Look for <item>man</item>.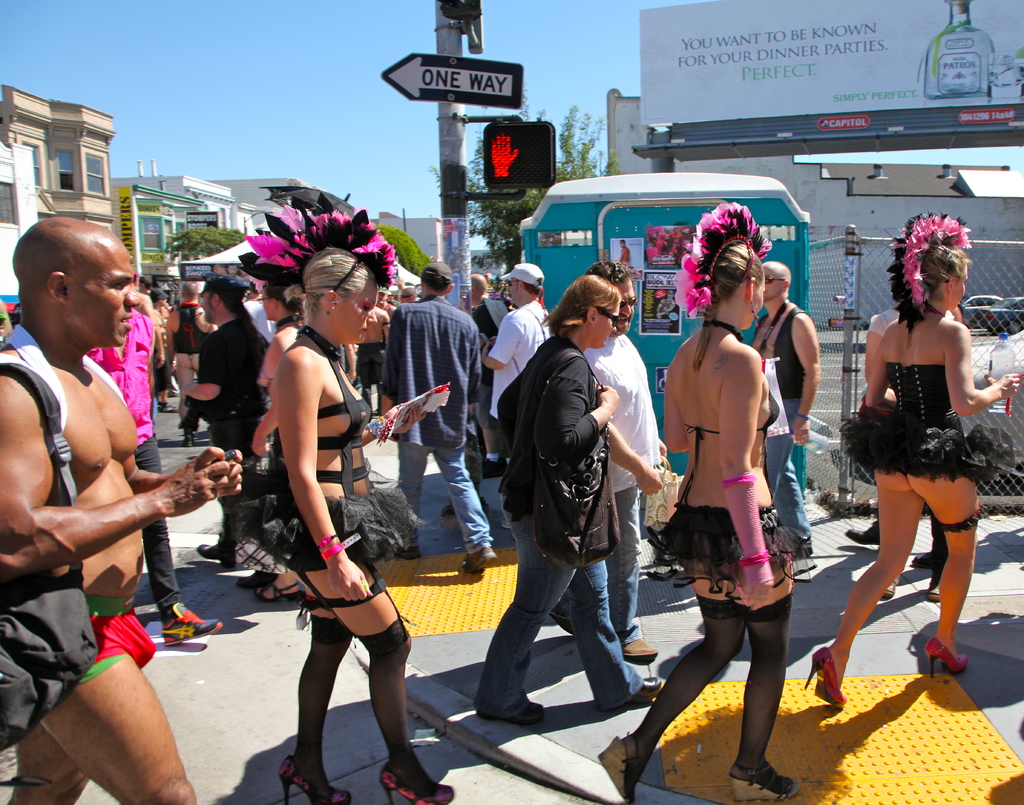
Found: (468,275,497,474).
